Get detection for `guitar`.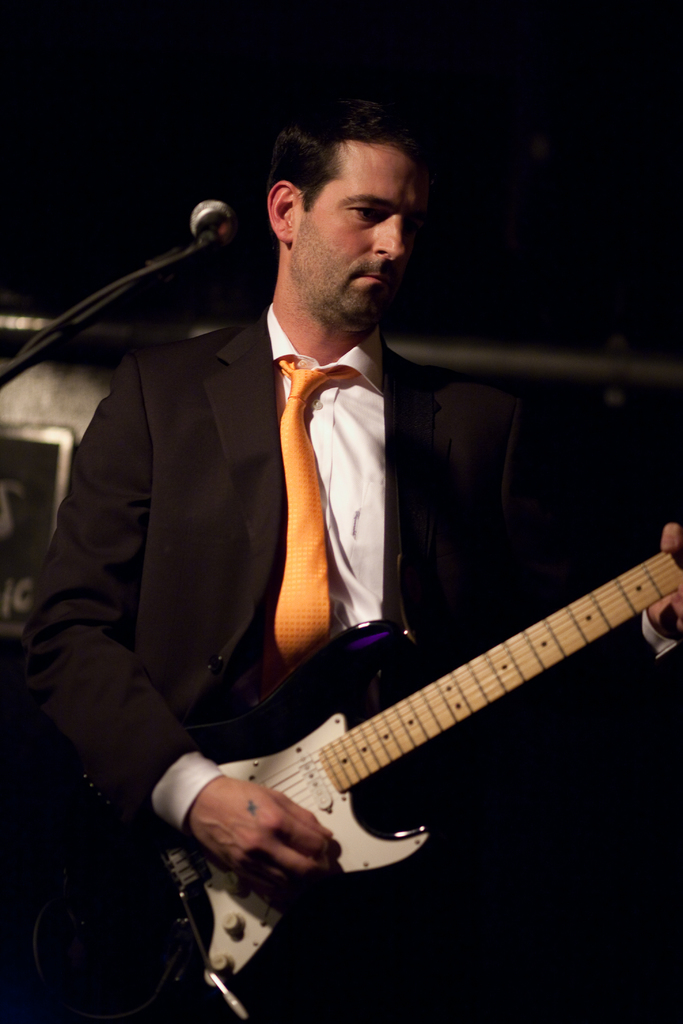
Detection: x1=127 y1=509 x2=671 y2=980.
